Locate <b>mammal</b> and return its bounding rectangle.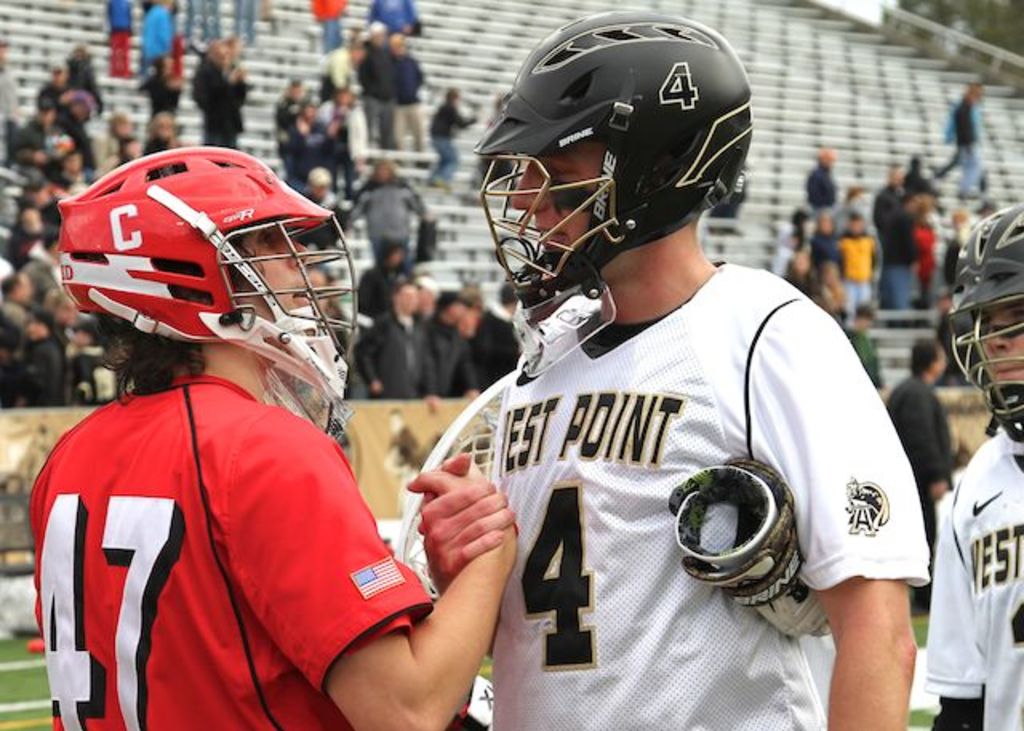
left=390, top=70, right=942, bottom=717.
